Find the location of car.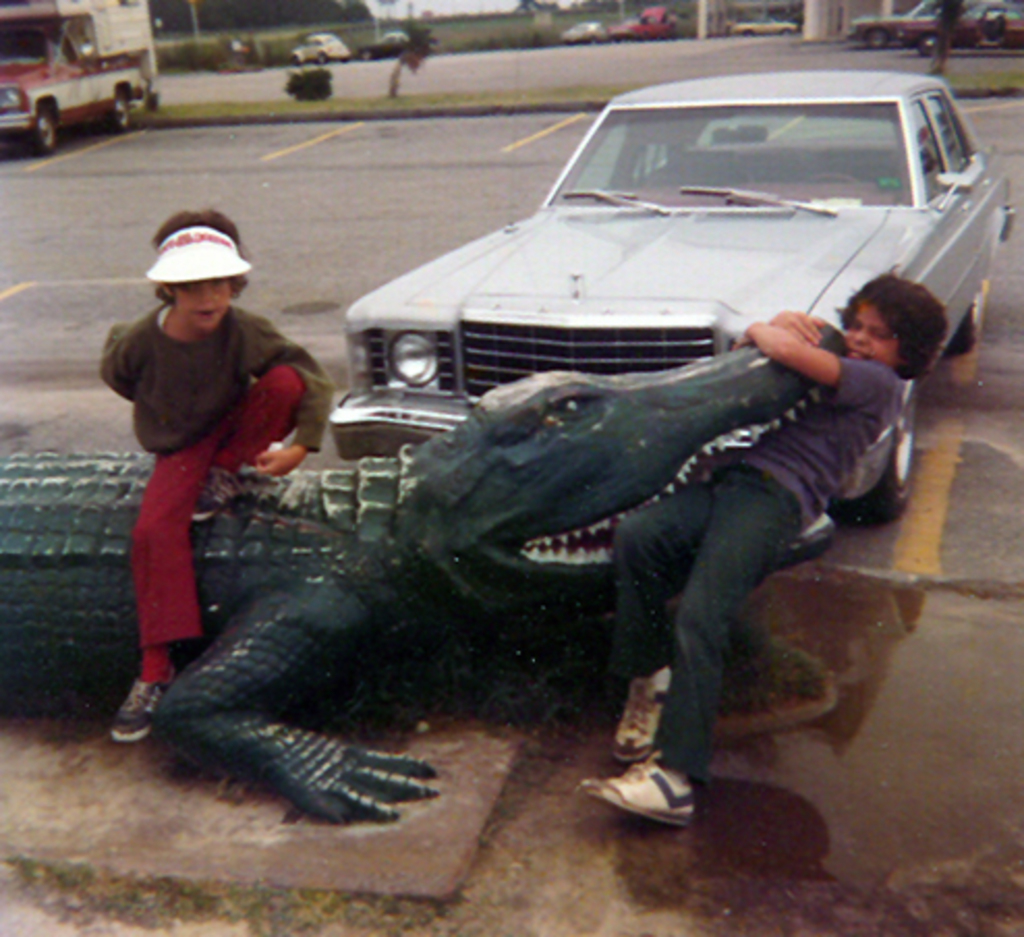
Location: <region>325, 68, 1018, 531</region>.
